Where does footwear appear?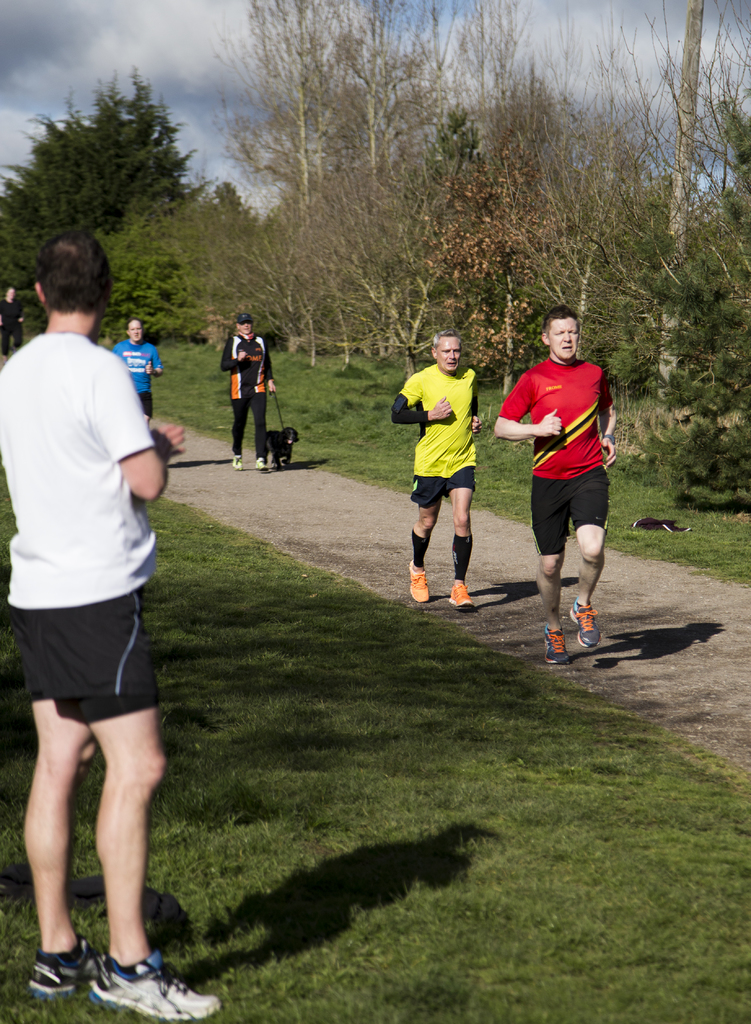
Appears at (232,454,244,473).
